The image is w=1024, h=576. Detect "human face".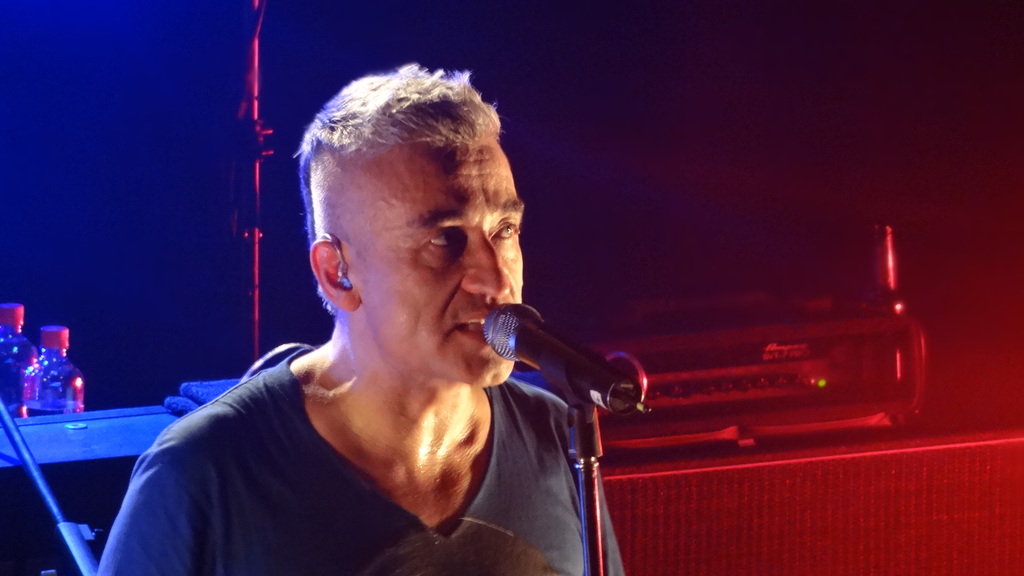
Detection: pyautogui.locateOnScreen(332, 134, 529, 392).
